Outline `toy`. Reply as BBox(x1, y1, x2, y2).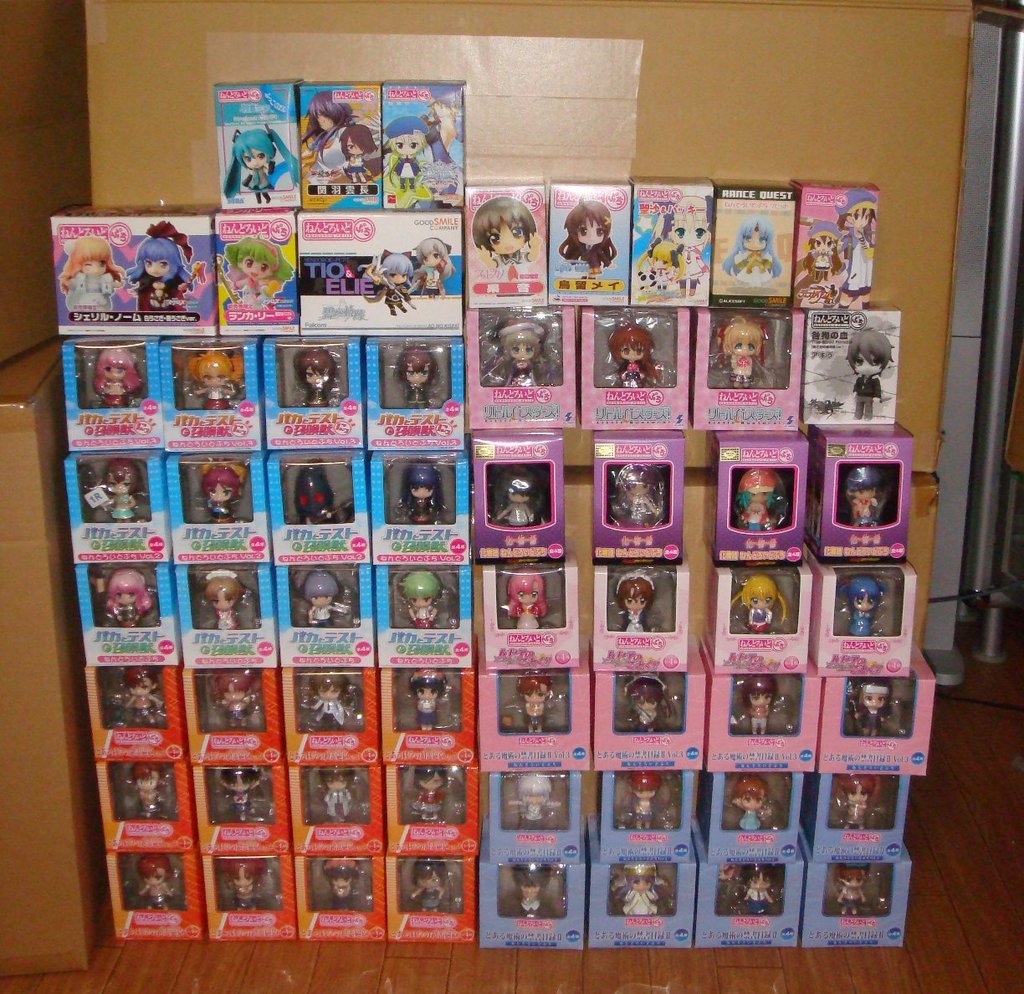
BBox(399, 451, 433, 531).
